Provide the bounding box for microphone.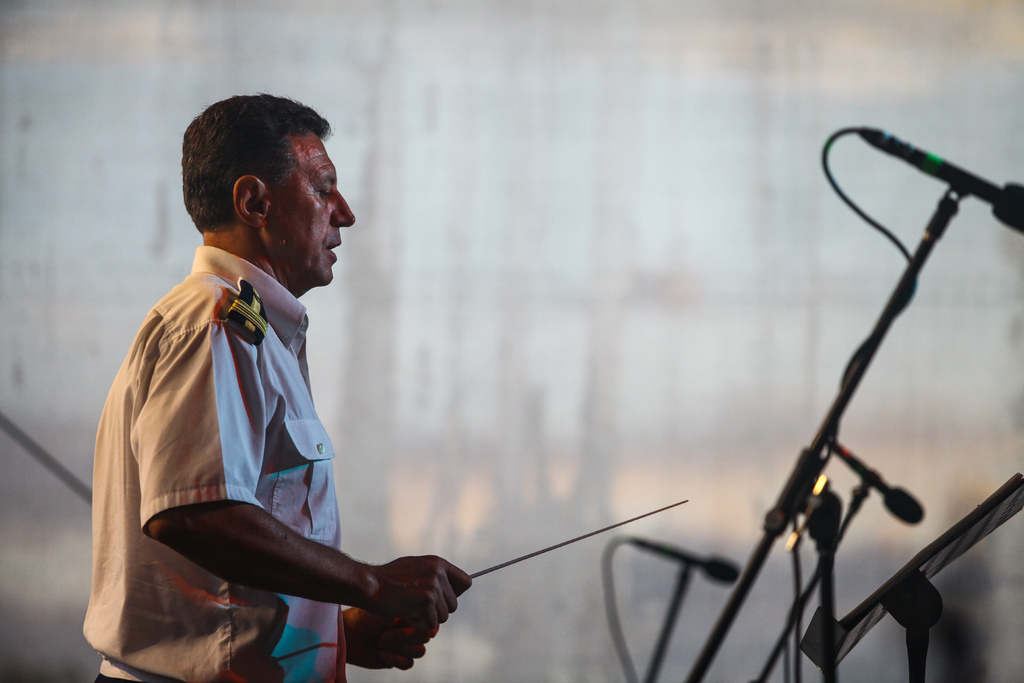
[x1=860, y1=120, x2=1023, y2=234].
